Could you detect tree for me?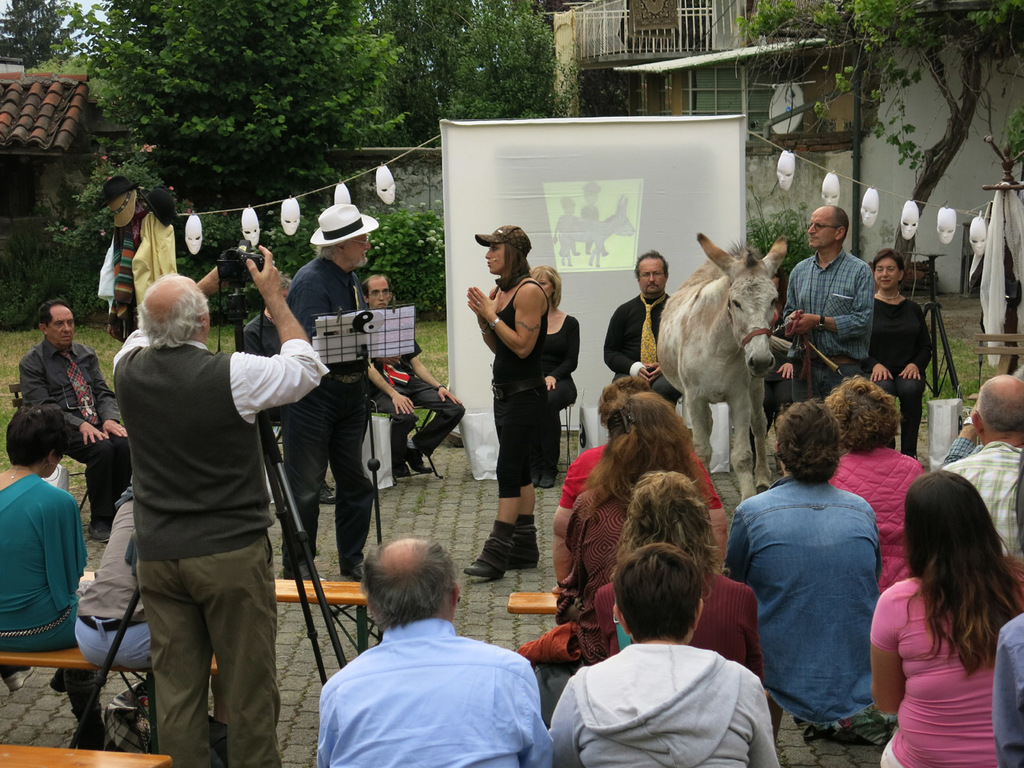
Detection result: (left=402, top=0, right=592, bottom=140).
